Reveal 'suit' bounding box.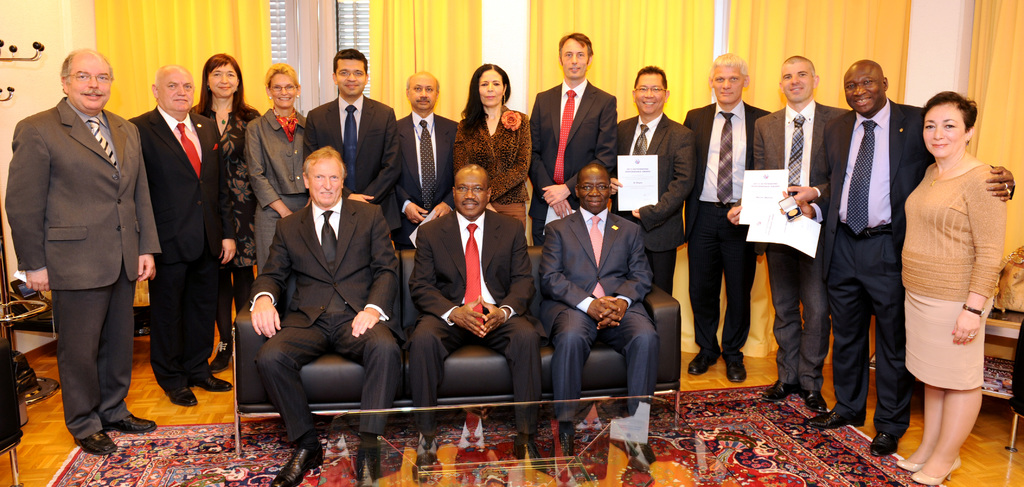
Revealed: {"x1": 682, "y1": 99, "x2": 772, "y2": 364}.
